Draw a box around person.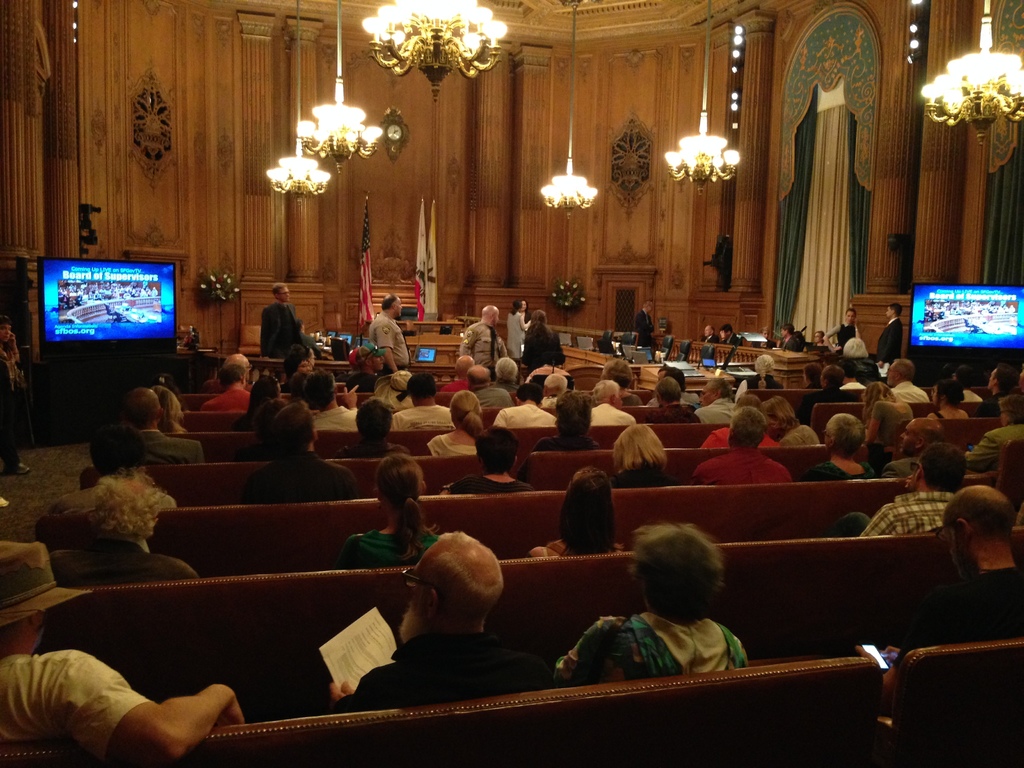
(245, 372, 280, 412).
